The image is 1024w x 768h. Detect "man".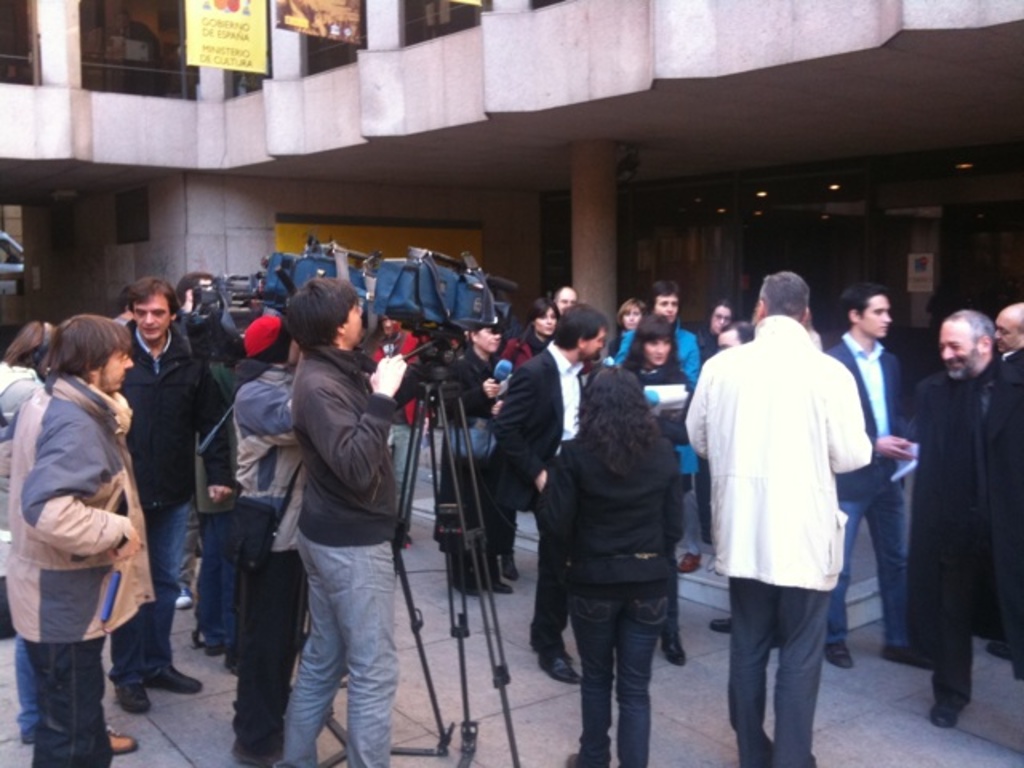
Detection: locate(114, 283, 234, 710).
